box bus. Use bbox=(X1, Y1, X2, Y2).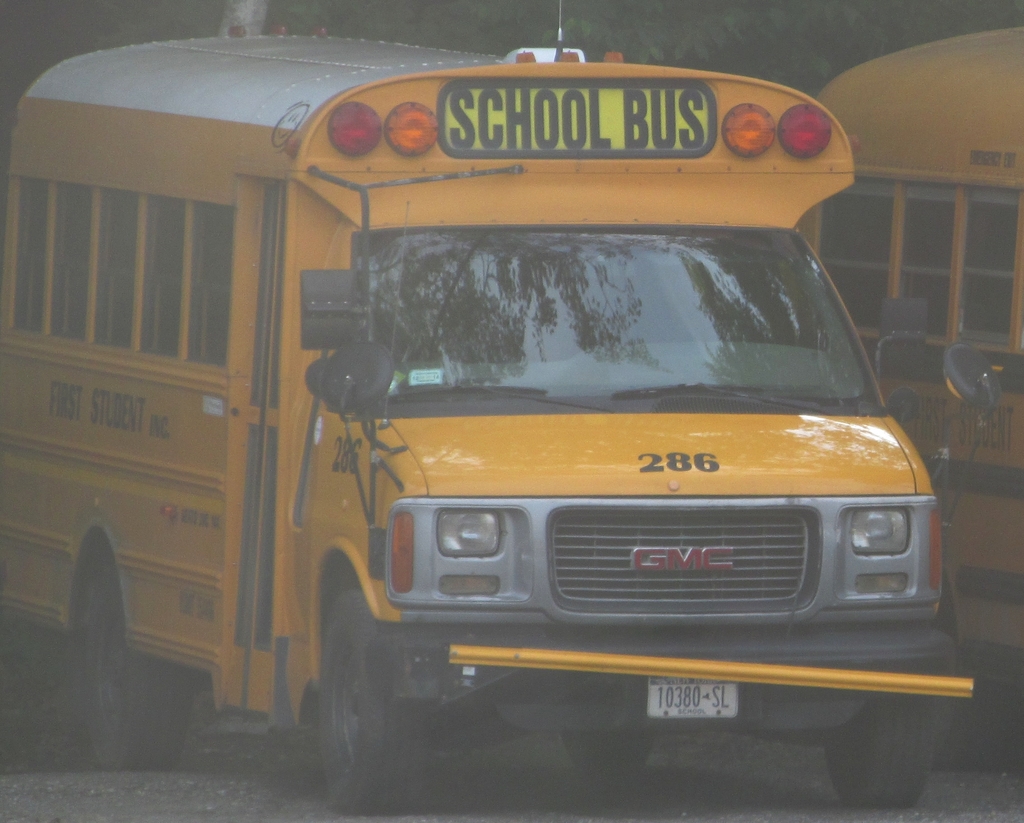
bbox=(0, 0, 979, 816).
